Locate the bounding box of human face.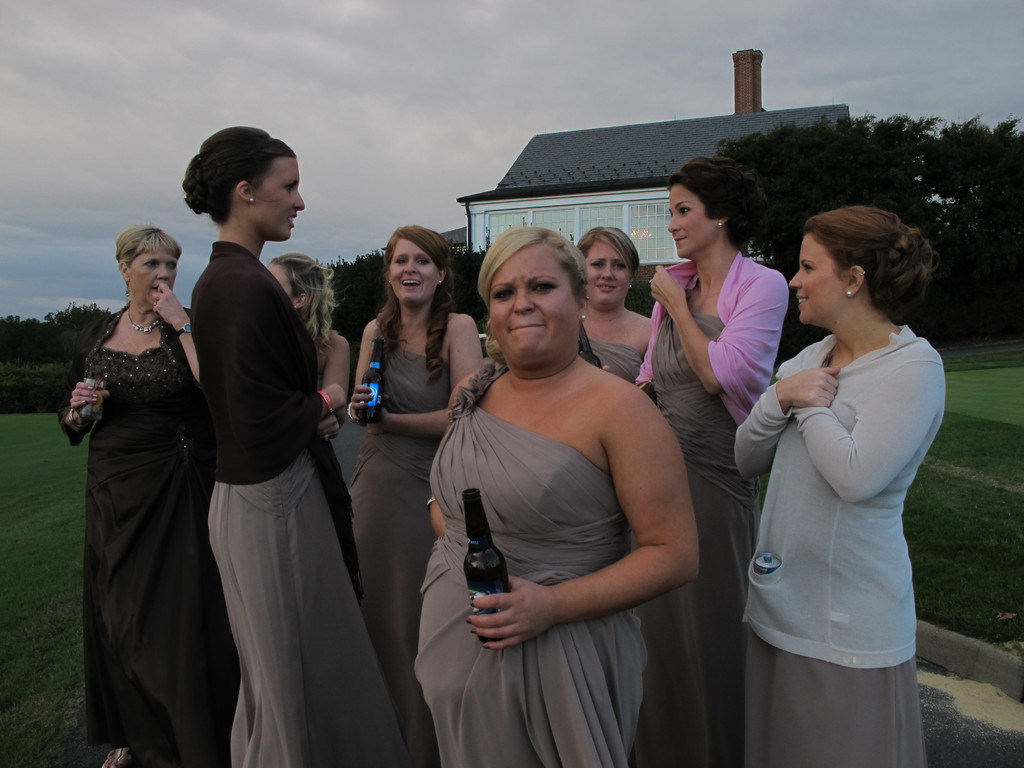
Bounding box: BBox(488, 244, 578, 360).
